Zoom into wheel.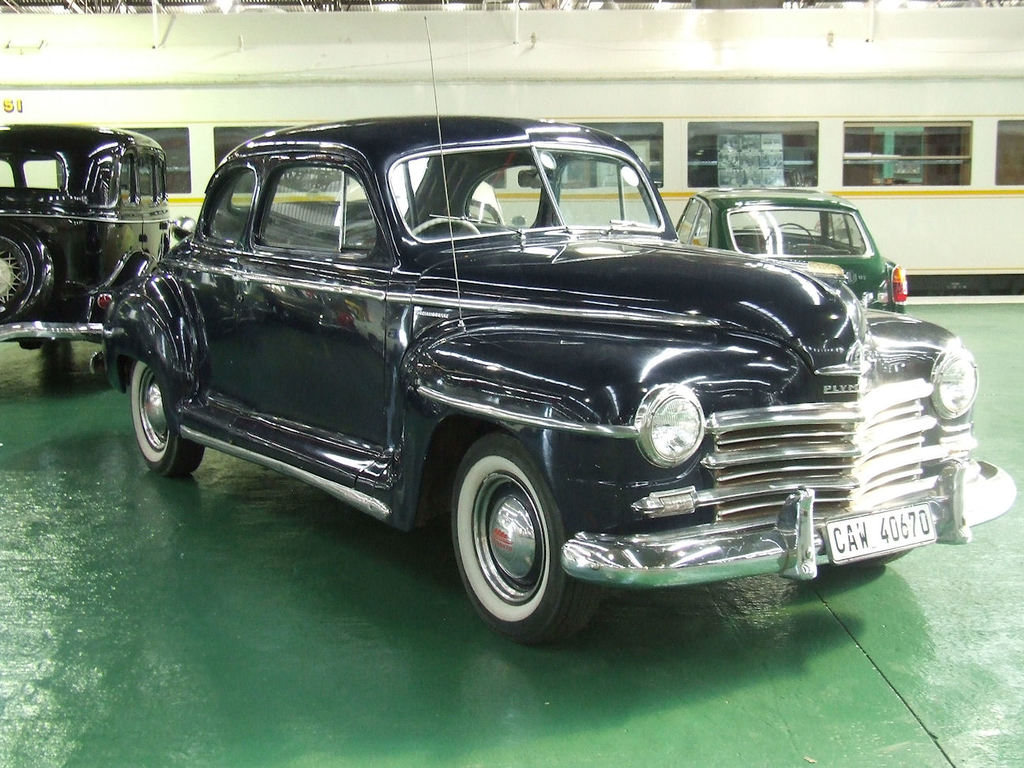
Zoom target: {"left": 446, "top": 442, "right": 580, "bottom": 637}.
